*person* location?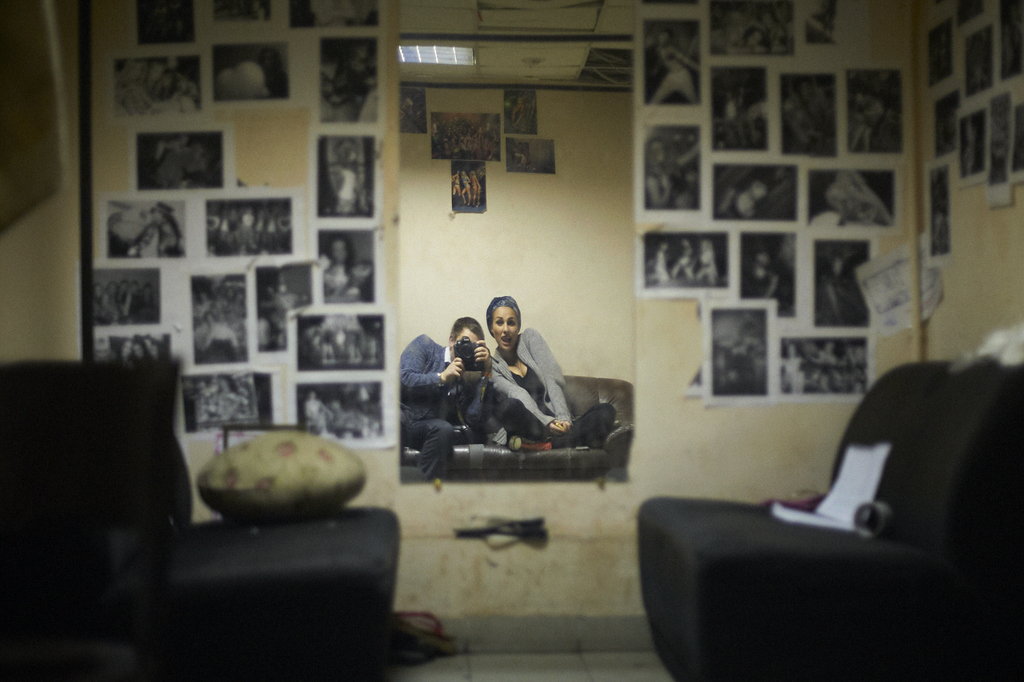
box=[392, 299, 487, 497]
